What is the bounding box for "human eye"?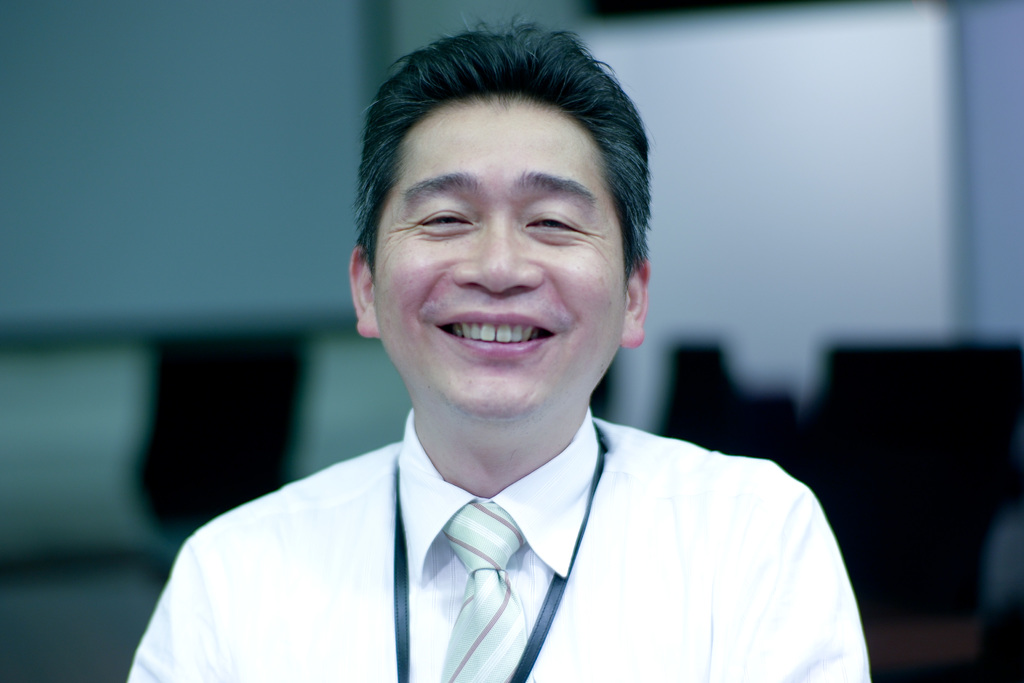
left=522, top=194, right=594, bottom=247.
